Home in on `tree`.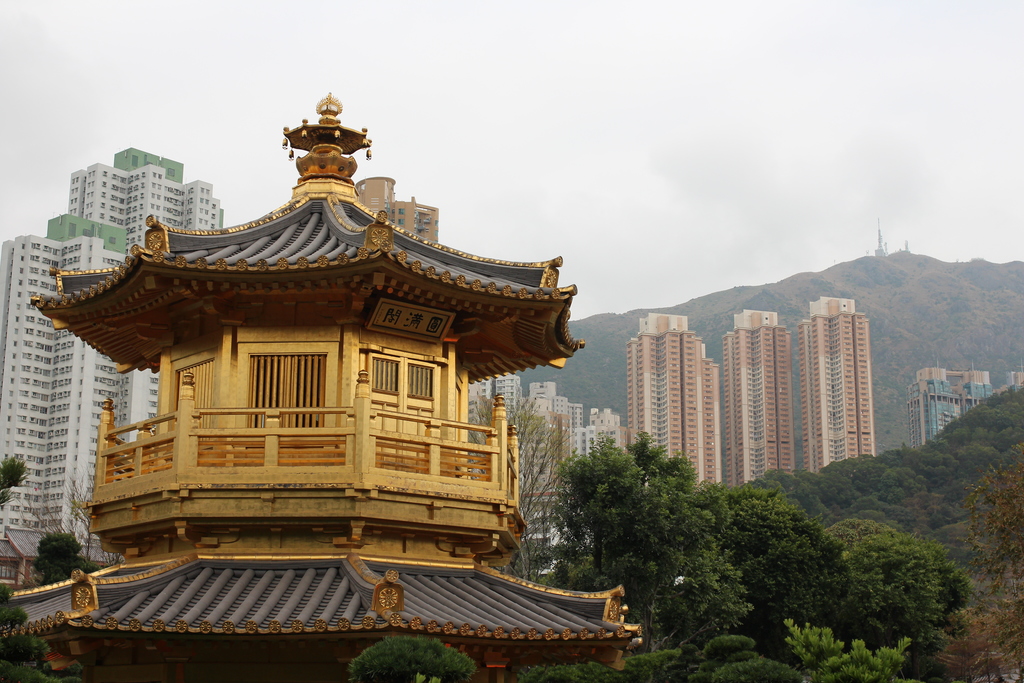
Homed in at box=[465, 397, 566, 534].
